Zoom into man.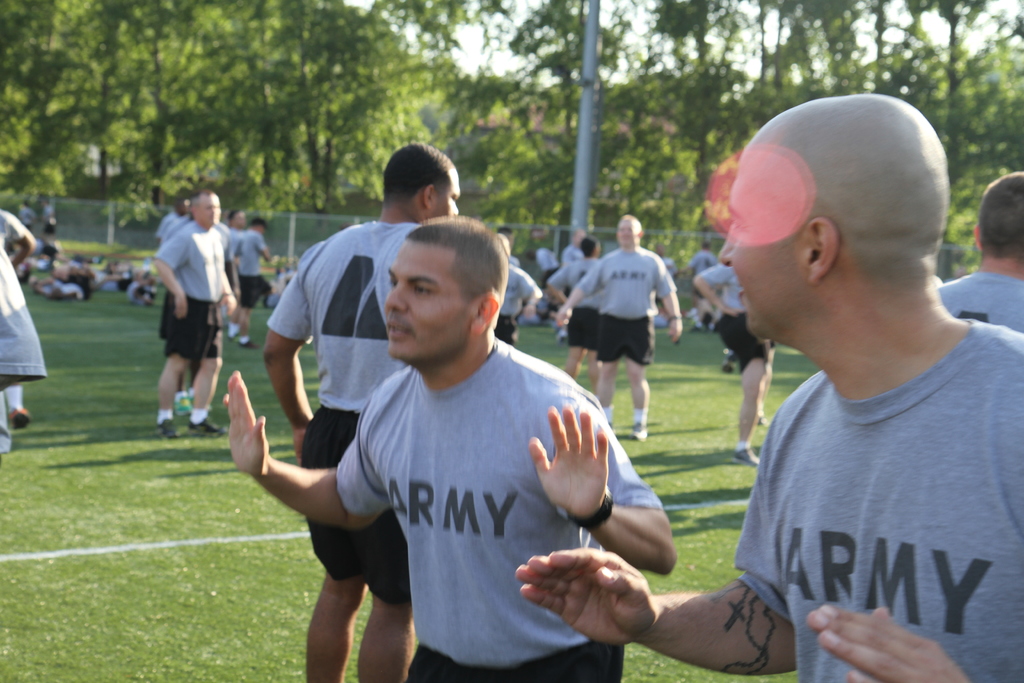
Zoom target: l=936, t=169, r=1023, b=332.
